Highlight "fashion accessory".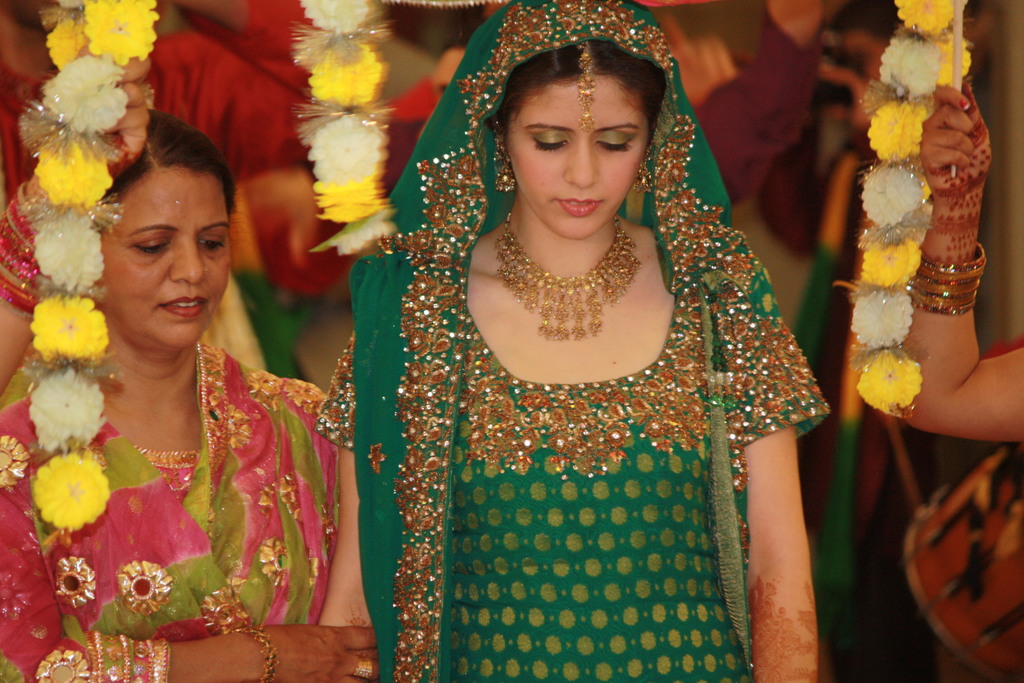
Highlighted region: pyautogui.locateOnScreen(225, 625, 278, 682).
